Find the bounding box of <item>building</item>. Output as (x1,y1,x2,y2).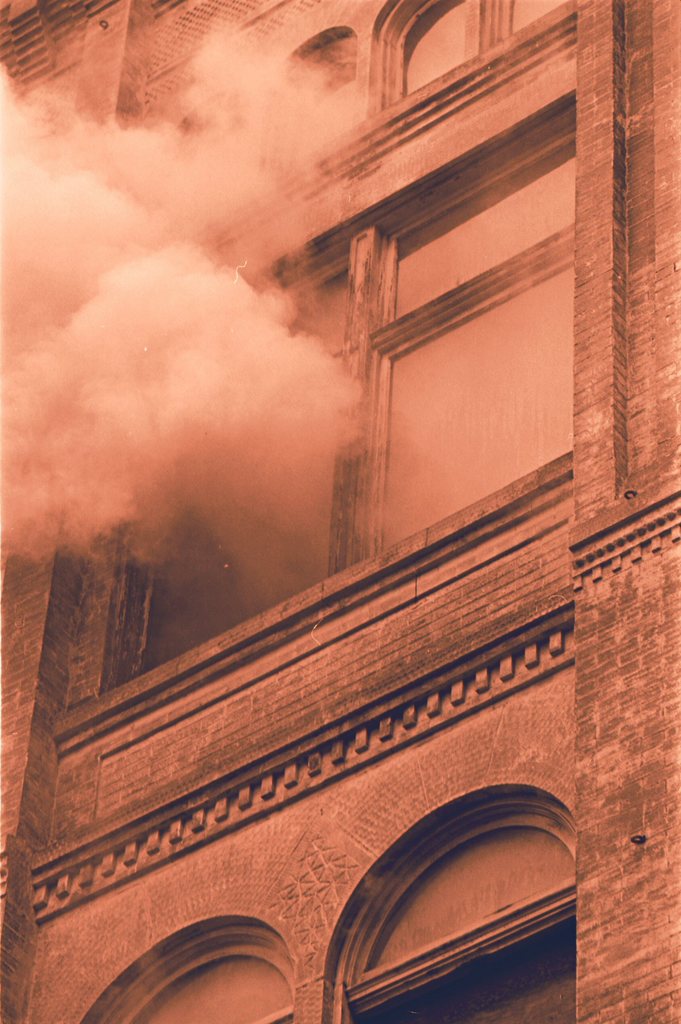
(0,0,680,1023).
